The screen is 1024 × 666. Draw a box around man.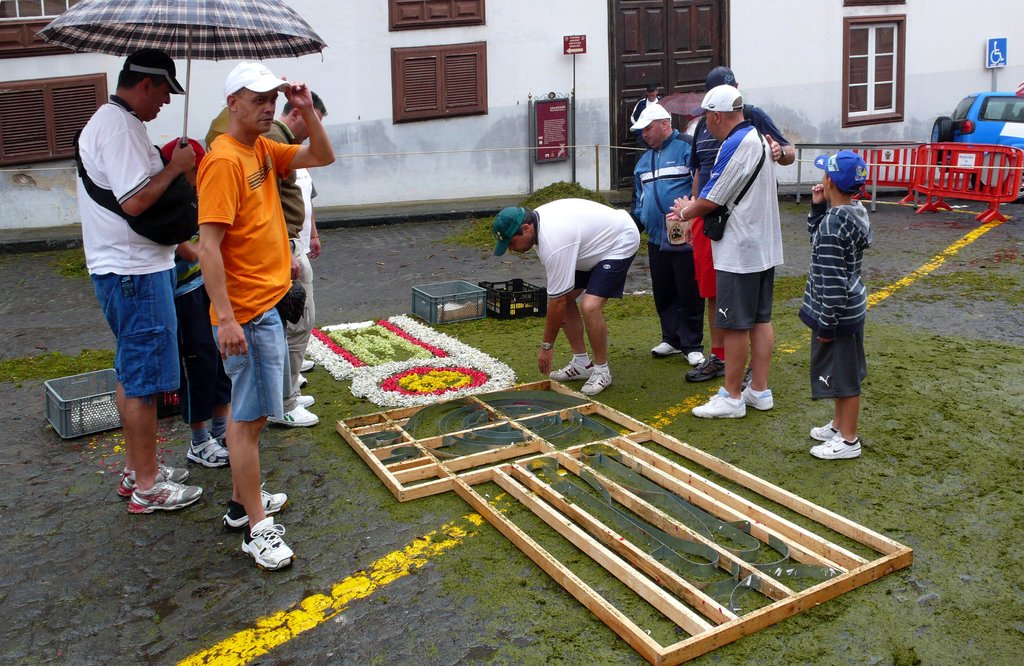
<region>154, 138, 237, 467</region>.
